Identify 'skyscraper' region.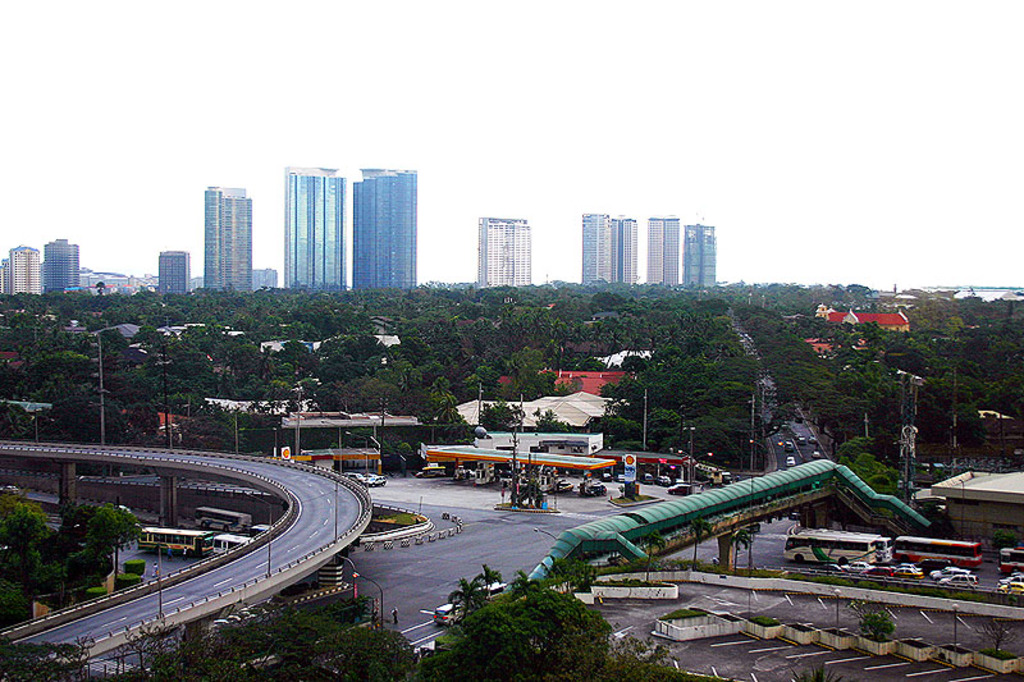
Region: region(45, 230, 87, 294).
